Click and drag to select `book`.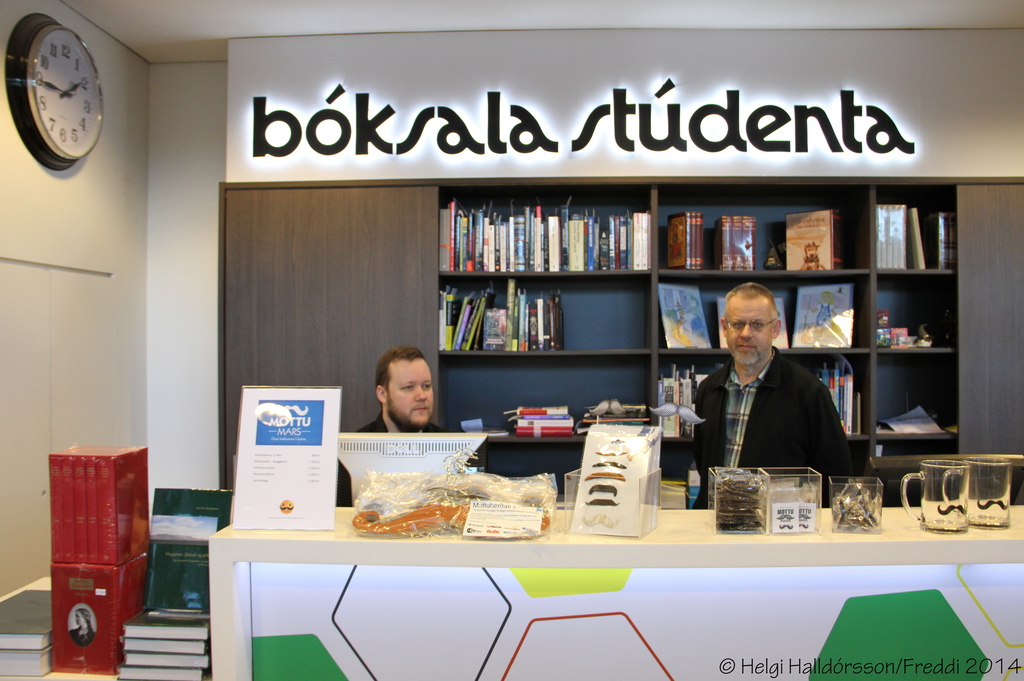
Selection: bbox=[514, 424, 575, 437].
